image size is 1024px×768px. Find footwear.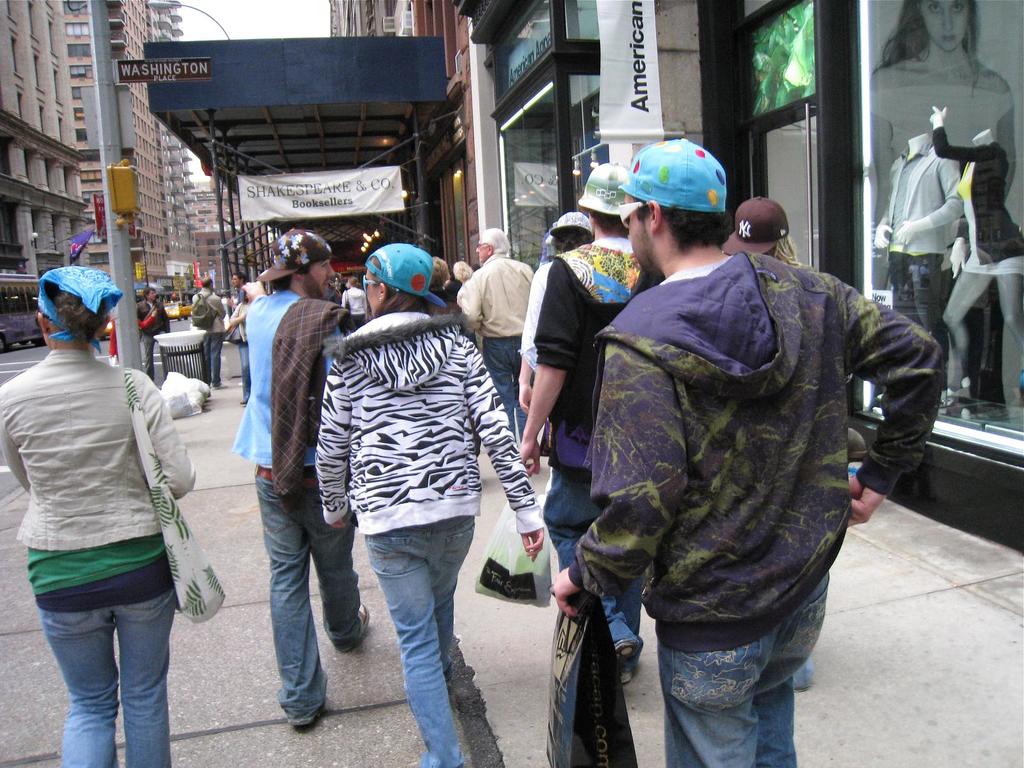
bbox(336, 600, 374, 652).
